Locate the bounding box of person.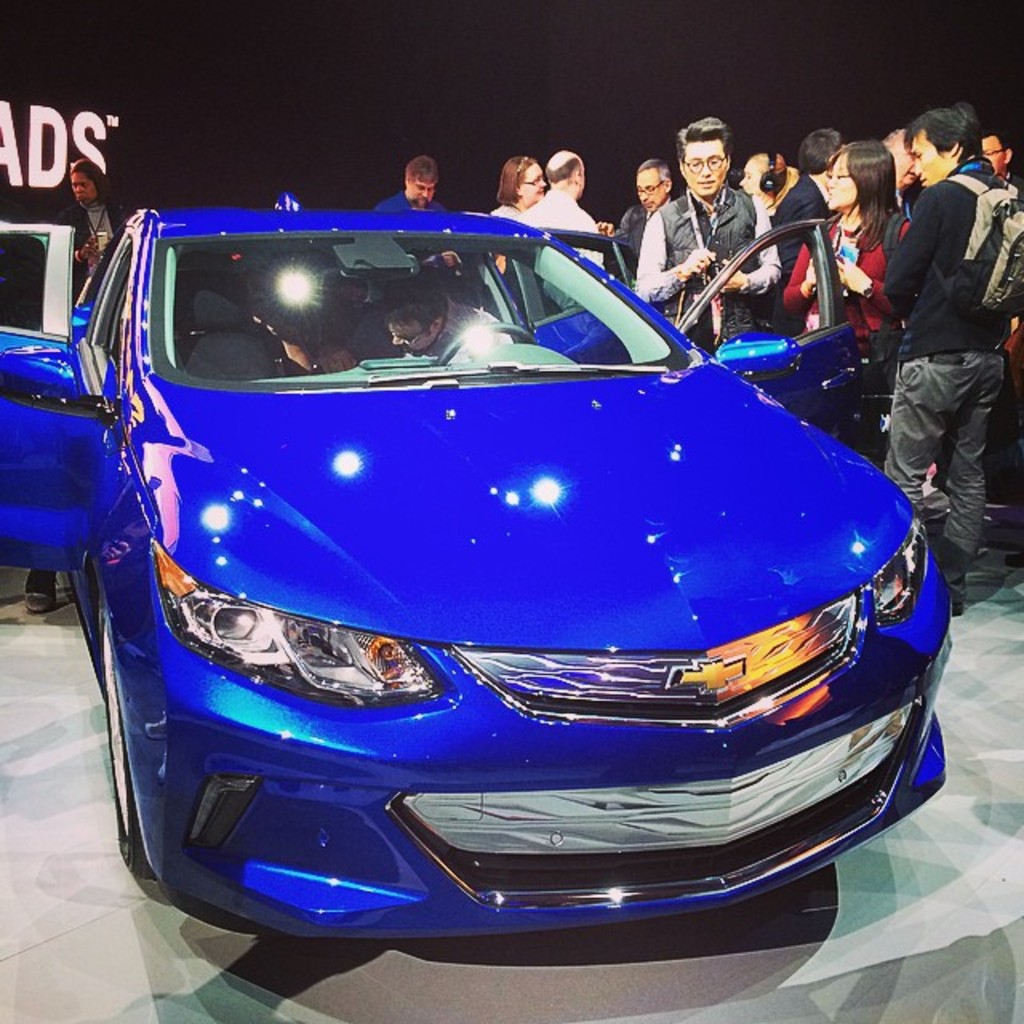
Bounding box: [51, 155, 131, 301].
